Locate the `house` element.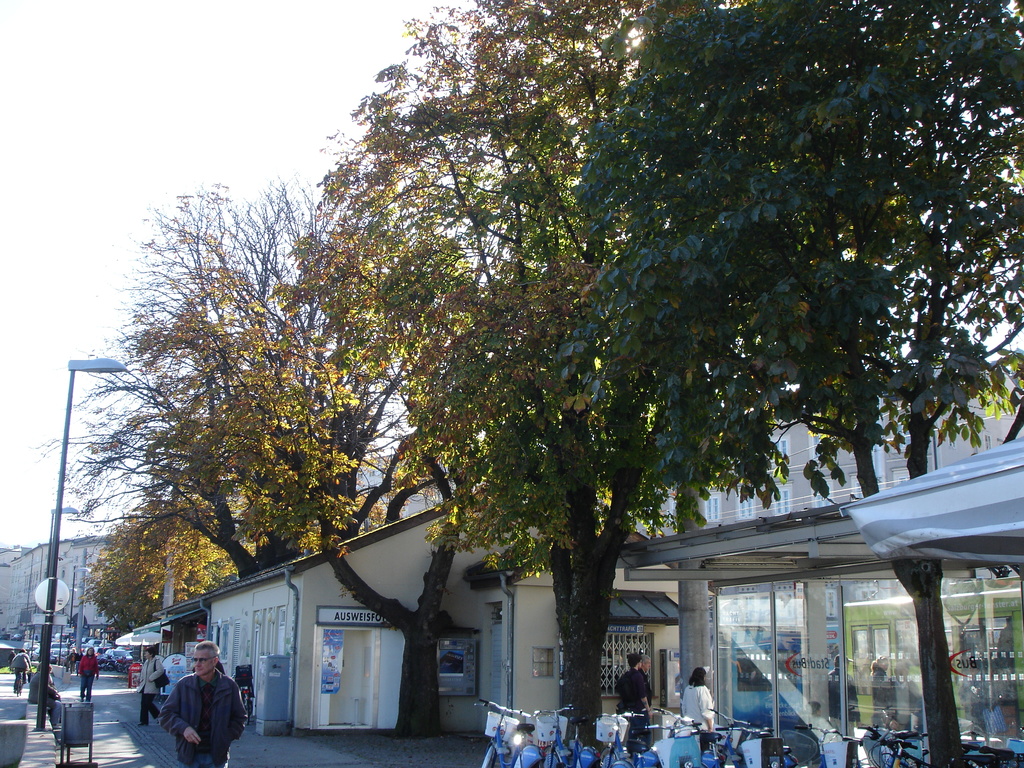
Element bbox: l=675, t=409, r=908, b=514.
